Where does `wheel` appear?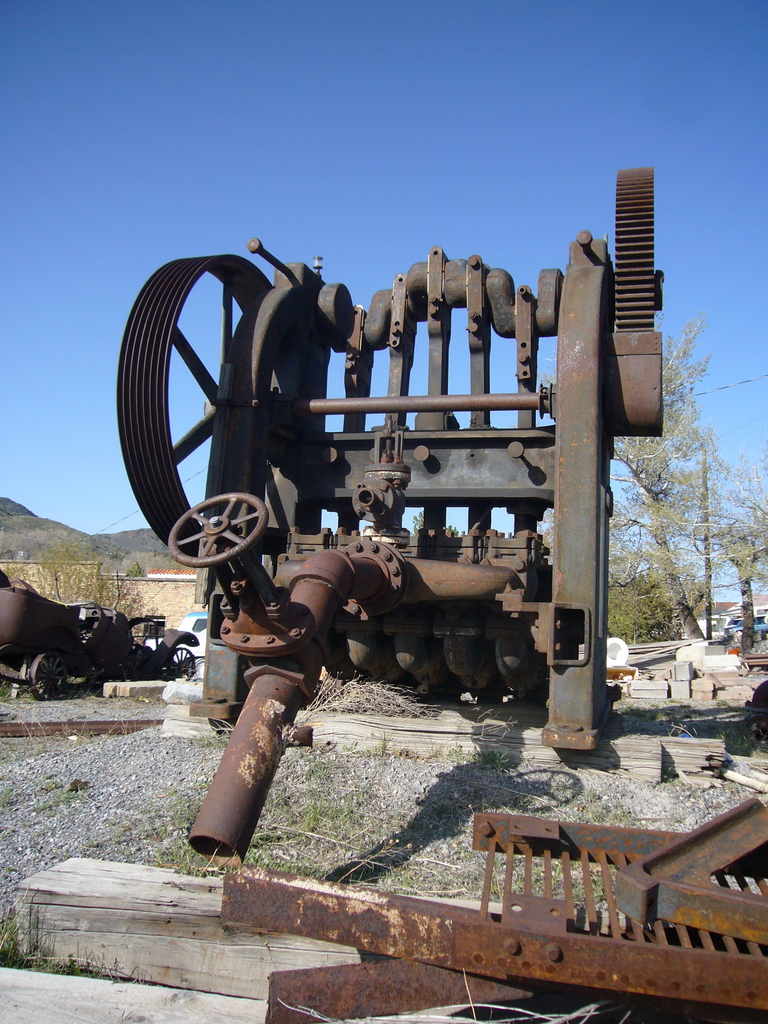
Appears at (166, 649, 195, 673).
